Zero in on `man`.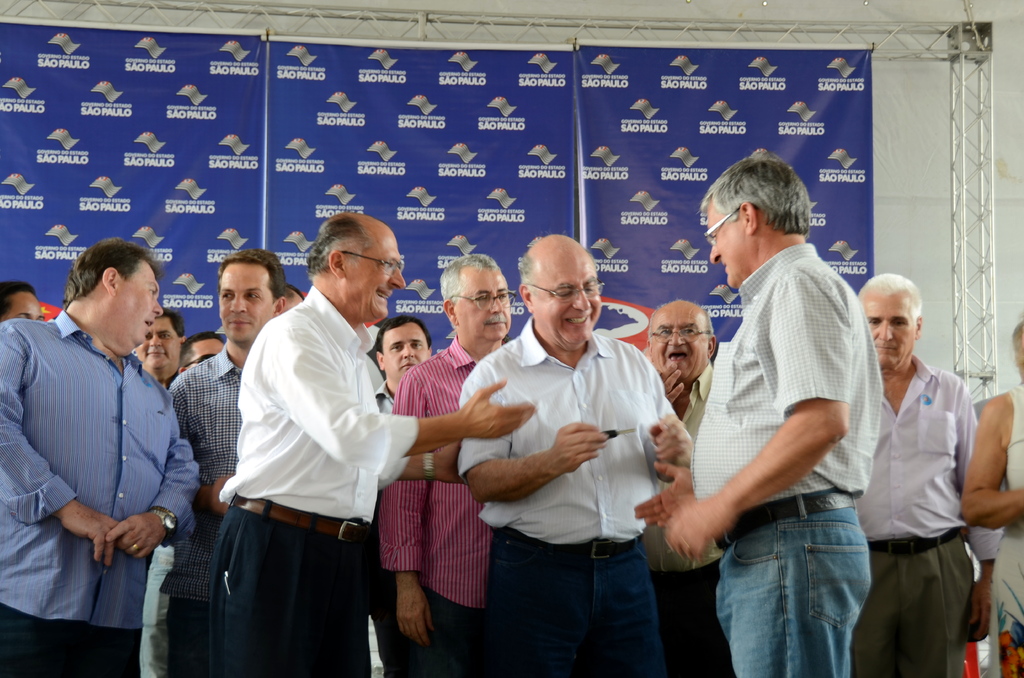
Zeroed in: bbox=(375, 316, 434, 677).
